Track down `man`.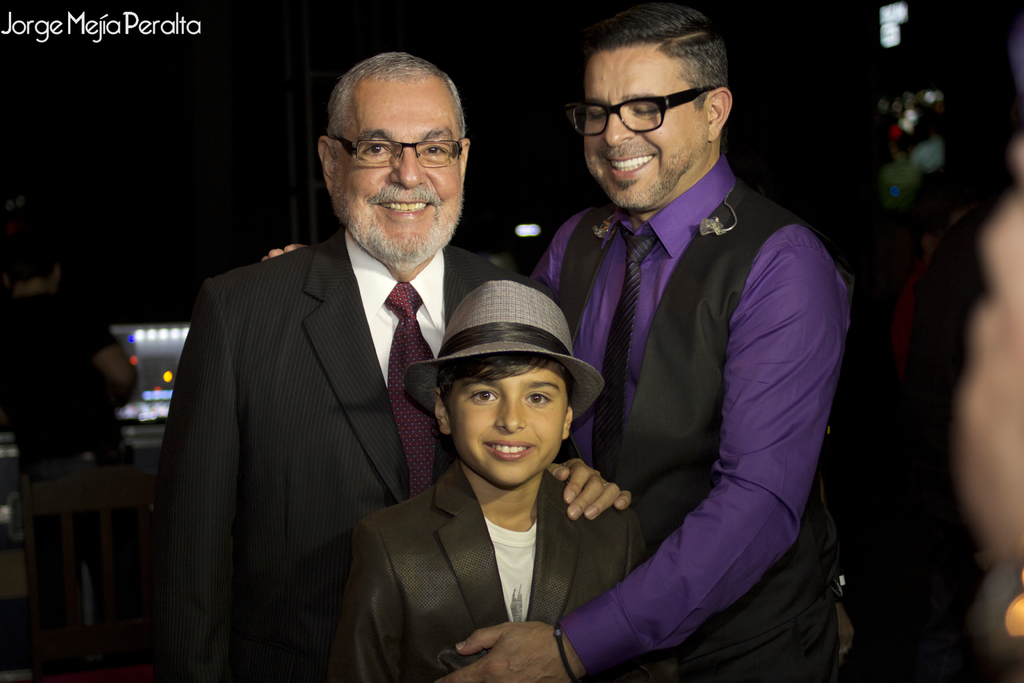
Tracked to [left=502, top=12, right=867, bottom=682].
